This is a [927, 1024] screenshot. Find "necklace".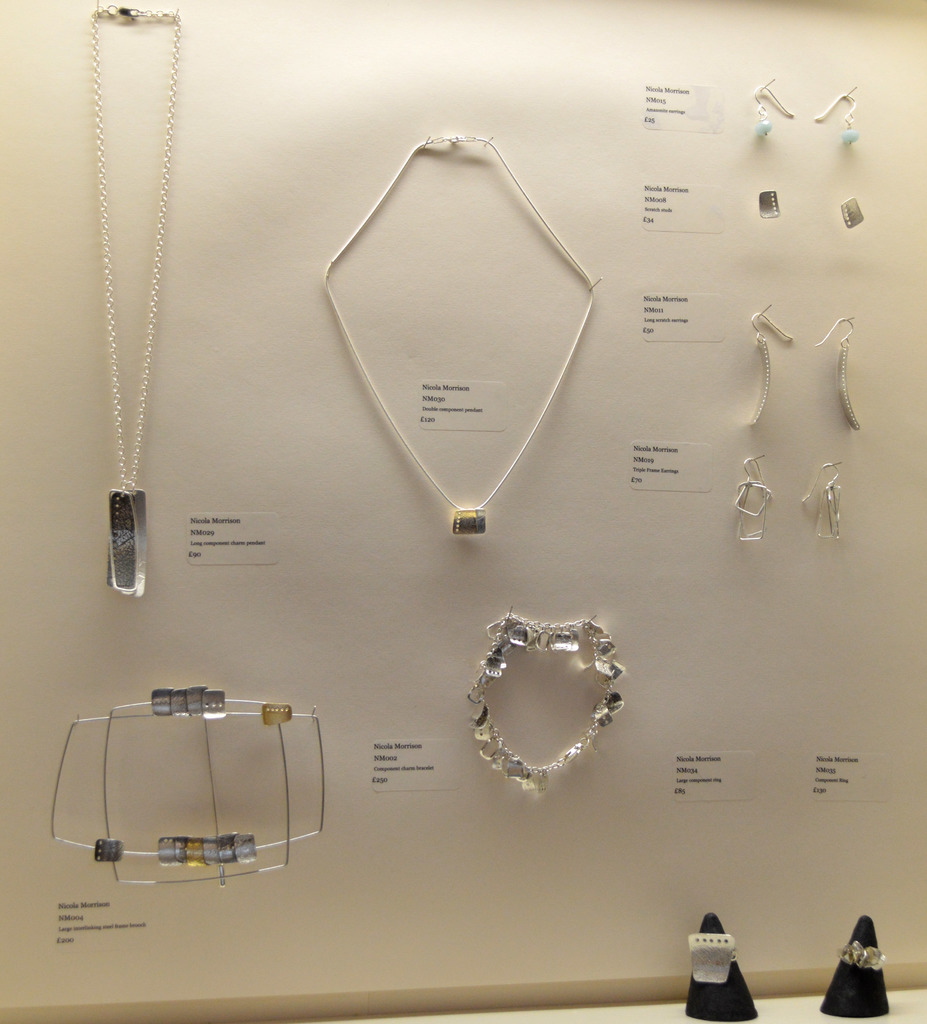
Bounding box: <region>325, 131, 591, 529</region>.
